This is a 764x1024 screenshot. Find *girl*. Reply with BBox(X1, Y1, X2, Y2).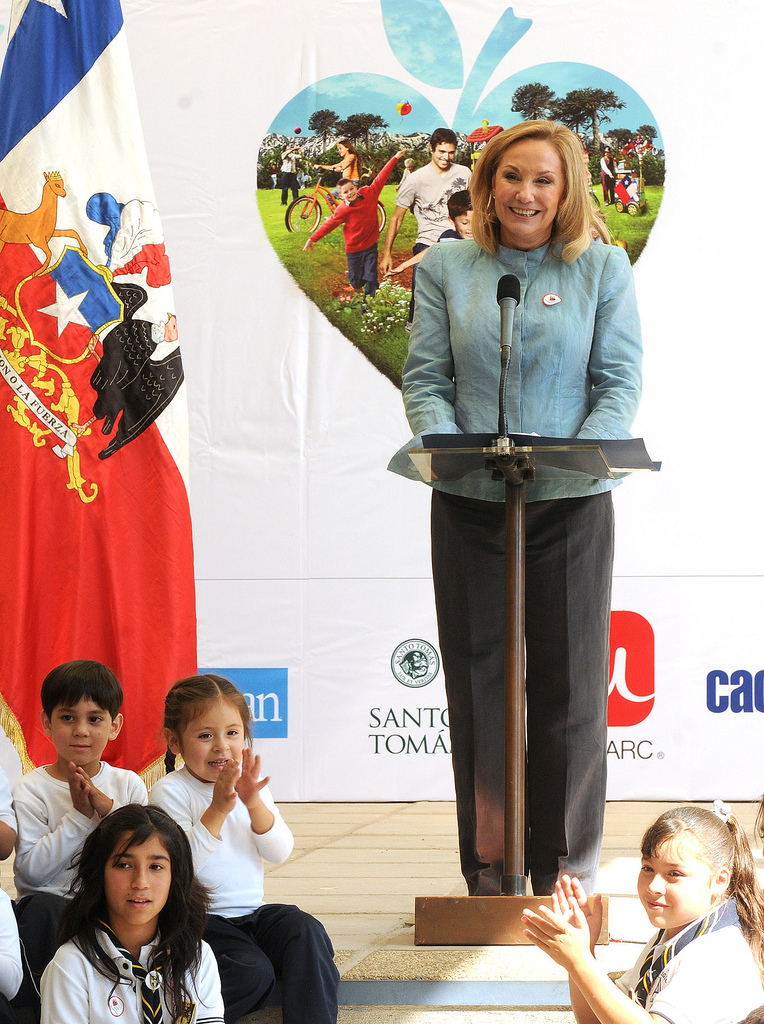
BBox(501, 793, 763, 1023).
